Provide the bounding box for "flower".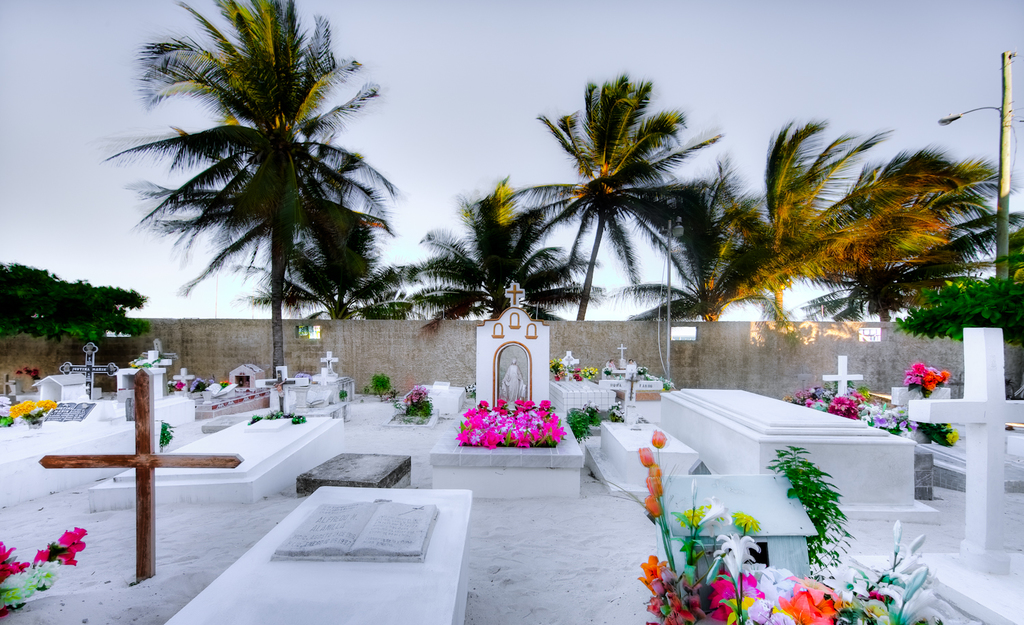
detection(0, 538, 33, 577).
